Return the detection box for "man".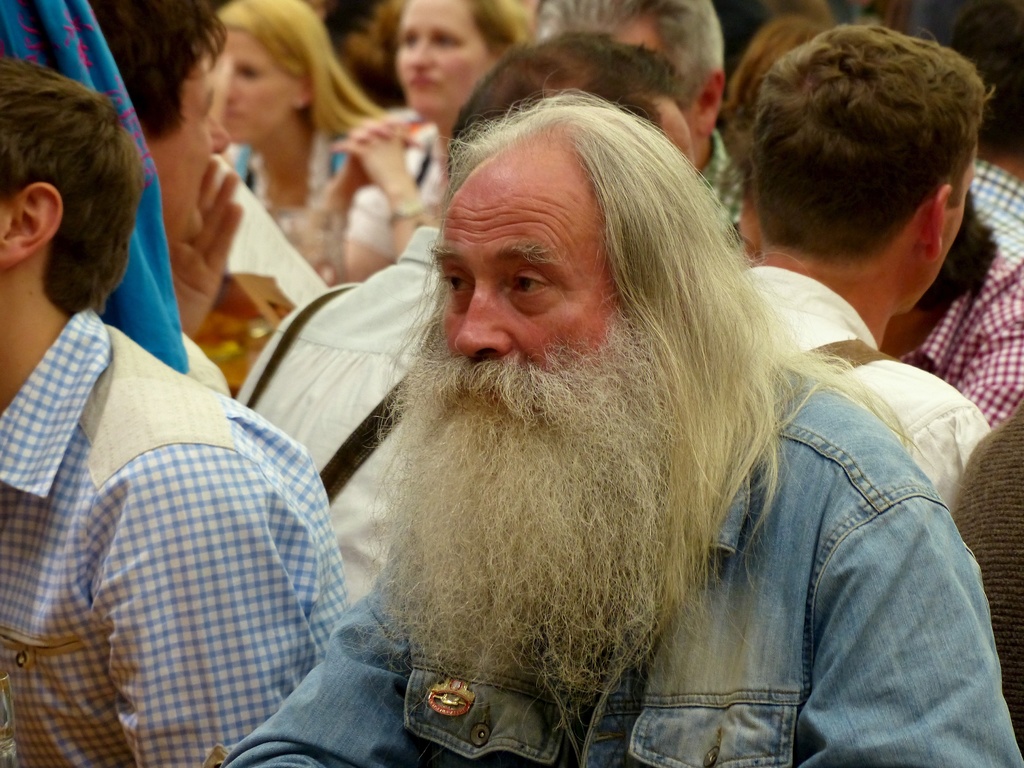
x1=533, y1=0, x2=735, y2=228.
